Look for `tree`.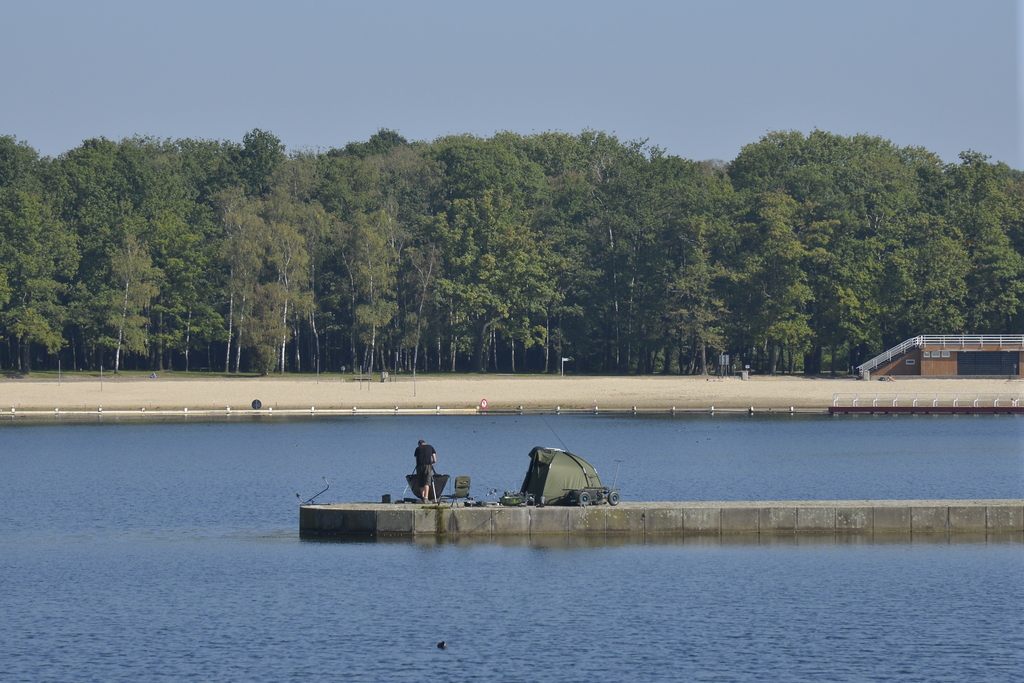
Found: (334,217,412,381).
